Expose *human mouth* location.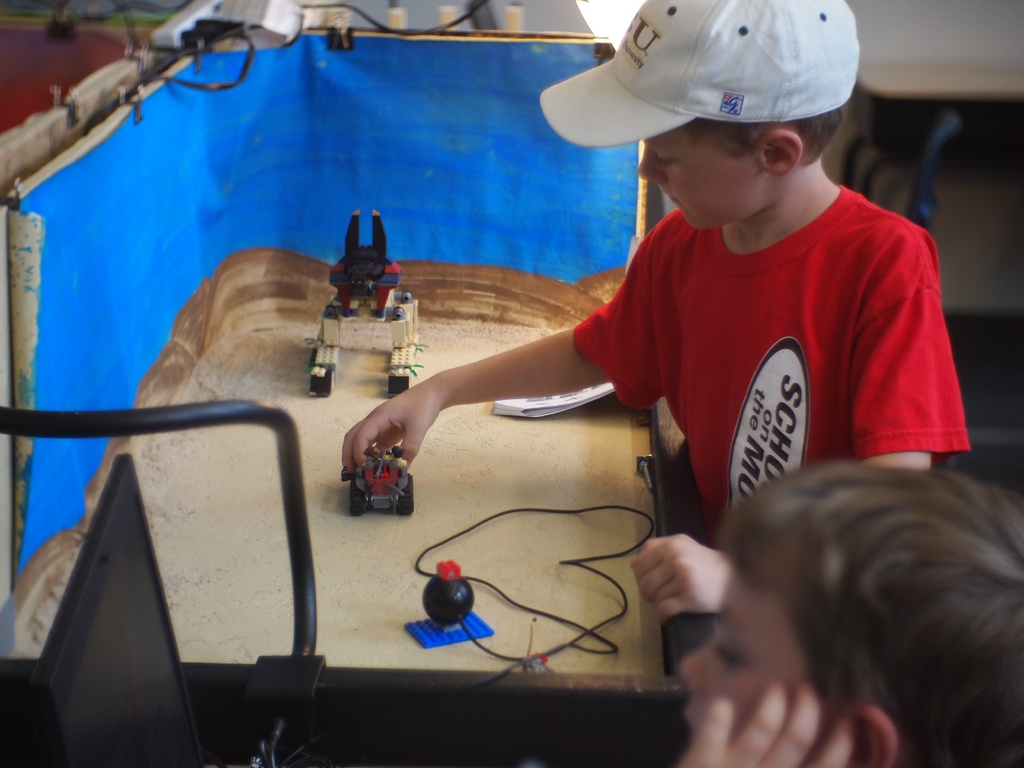
Exposed at pyautogui.locateOnScreen(680, 710, 699, 744).
